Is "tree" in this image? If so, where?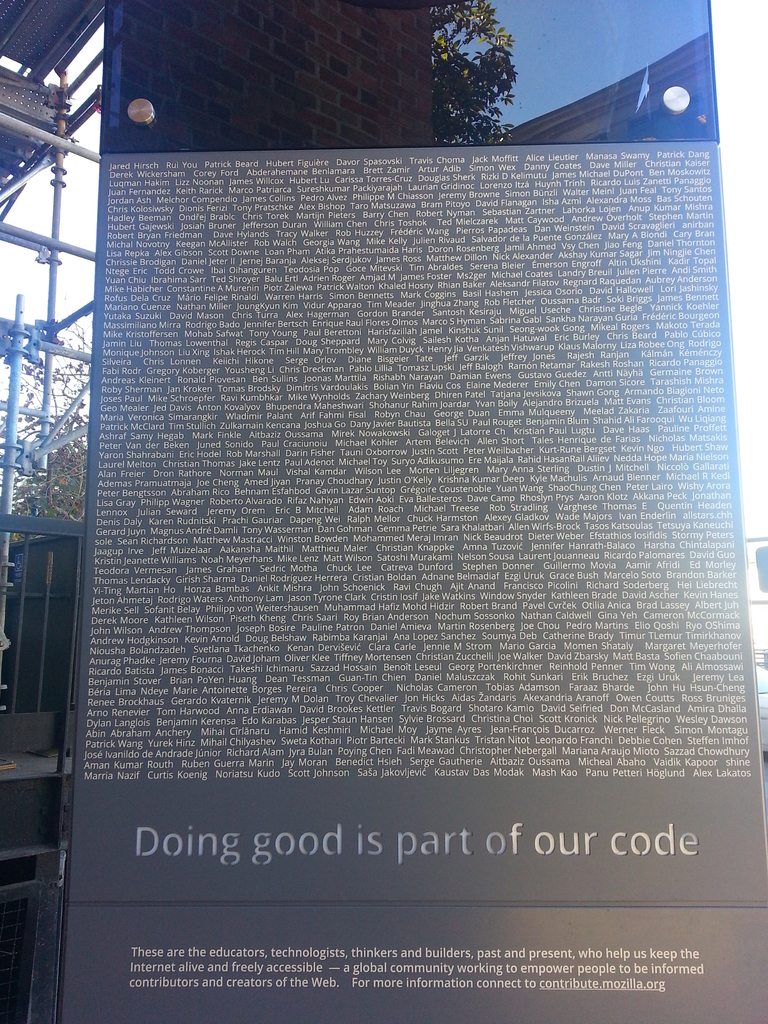
Yes, at 0,302,95,529.
